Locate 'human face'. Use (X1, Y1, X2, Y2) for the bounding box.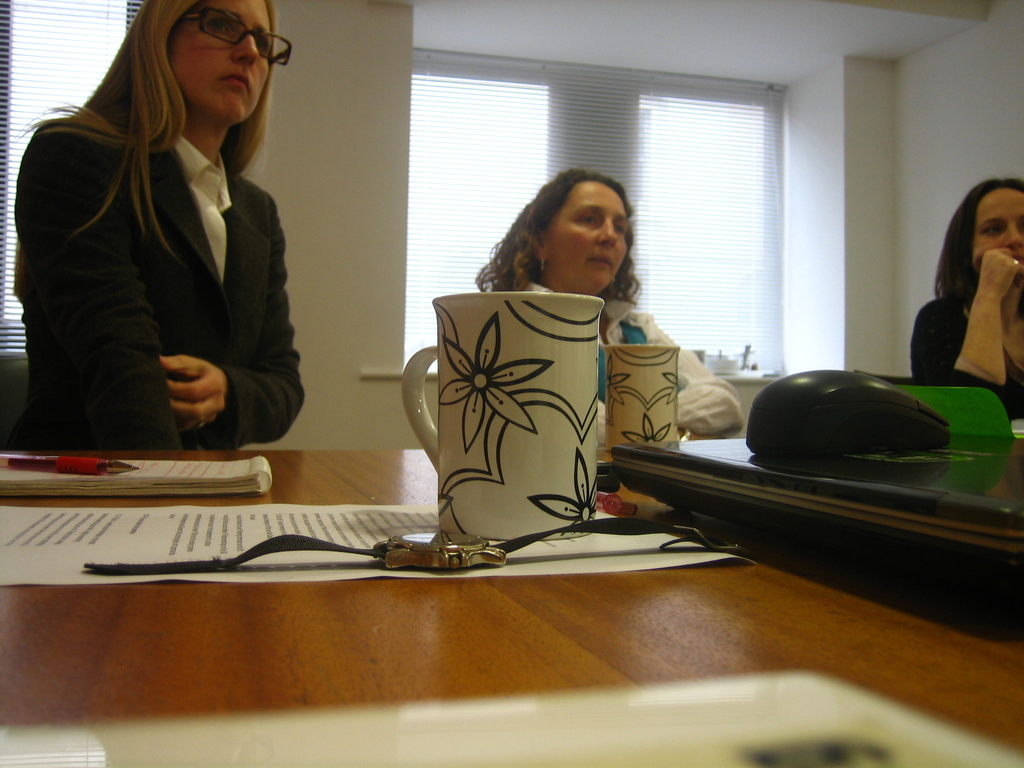
(543, 177, 632, 294).
